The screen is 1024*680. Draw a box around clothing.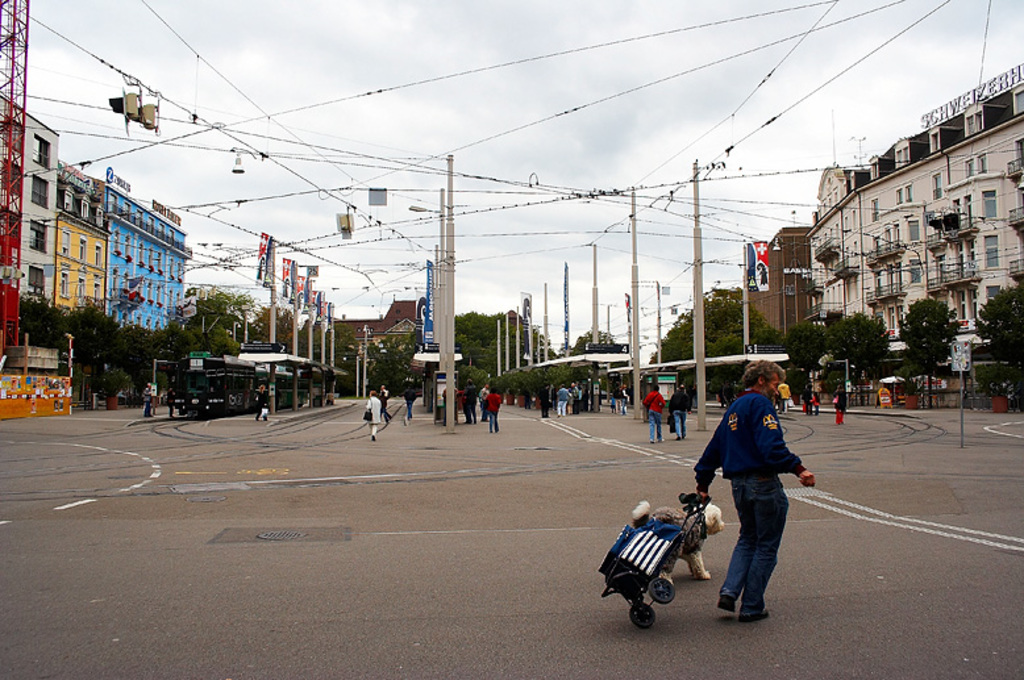
region(480, 397, 496, 431).
